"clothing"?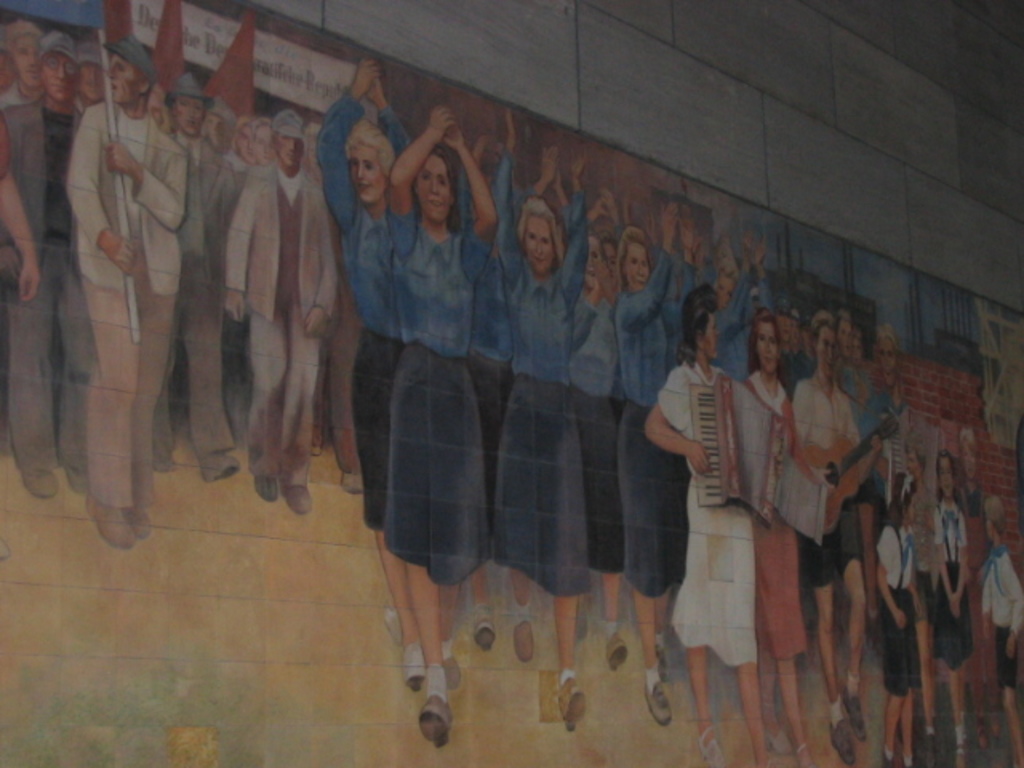
[926, 504, 974, 677]
